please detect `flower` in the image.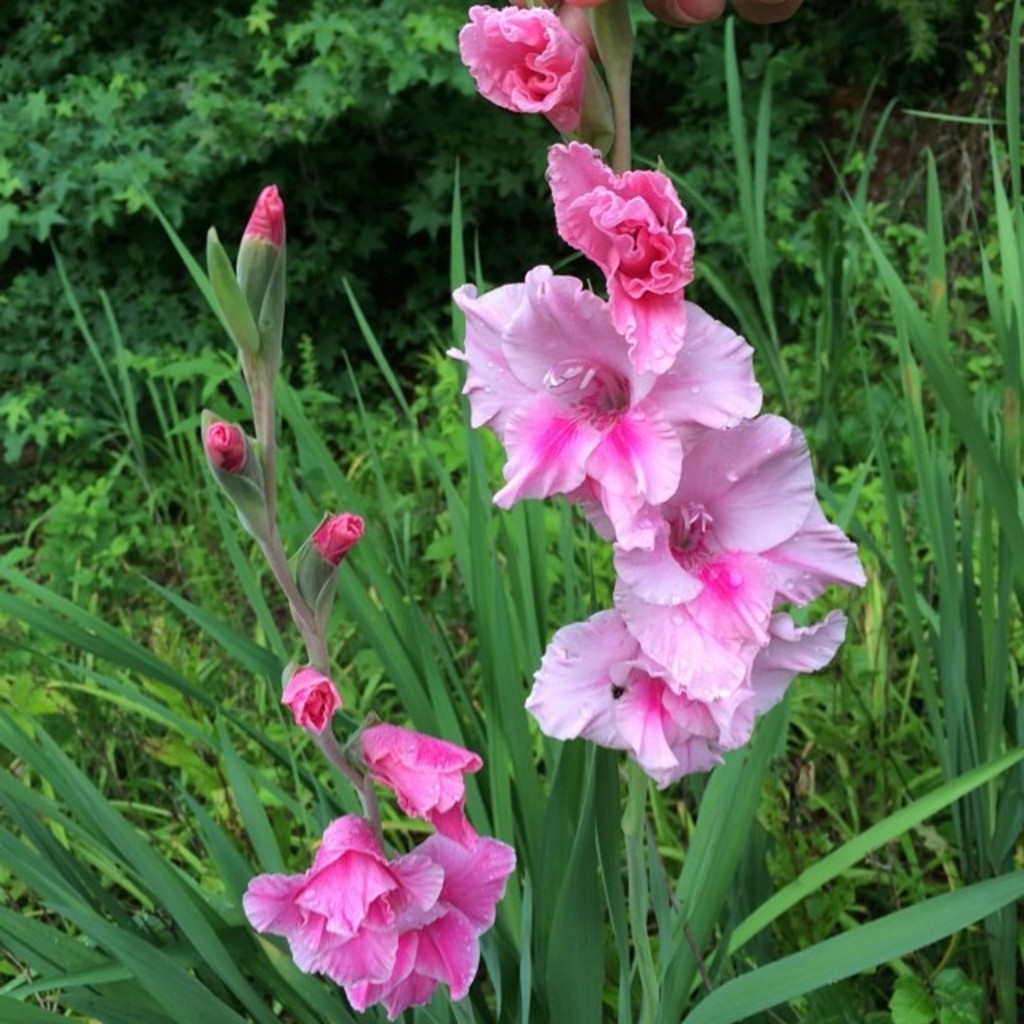
[243,190,283,262].
